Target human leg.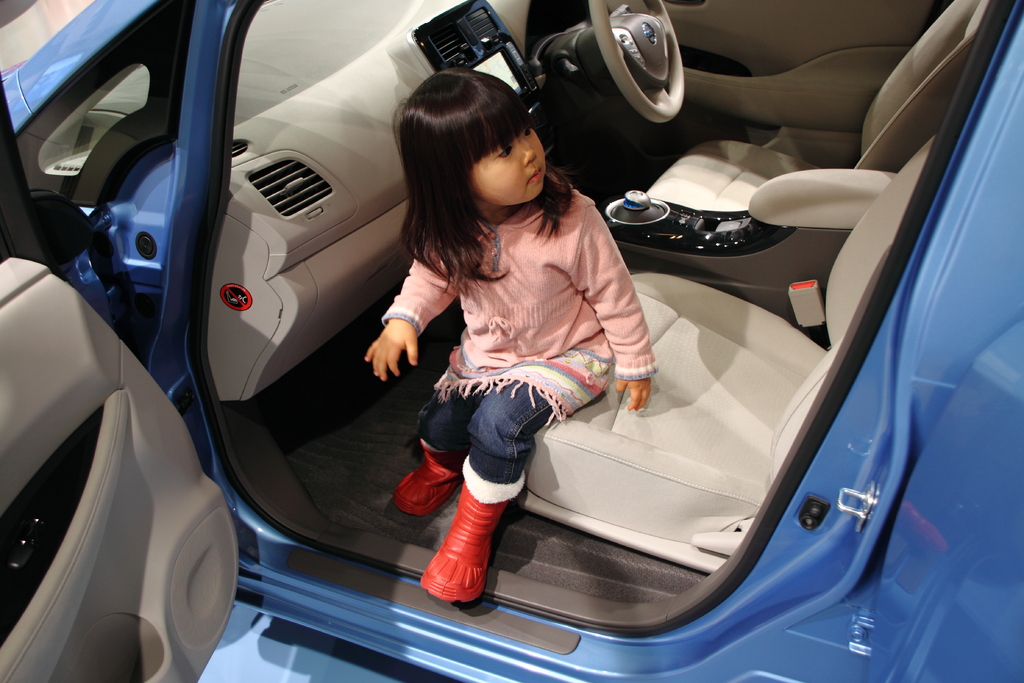
Target region: <box>415,330,612,607</box>.
